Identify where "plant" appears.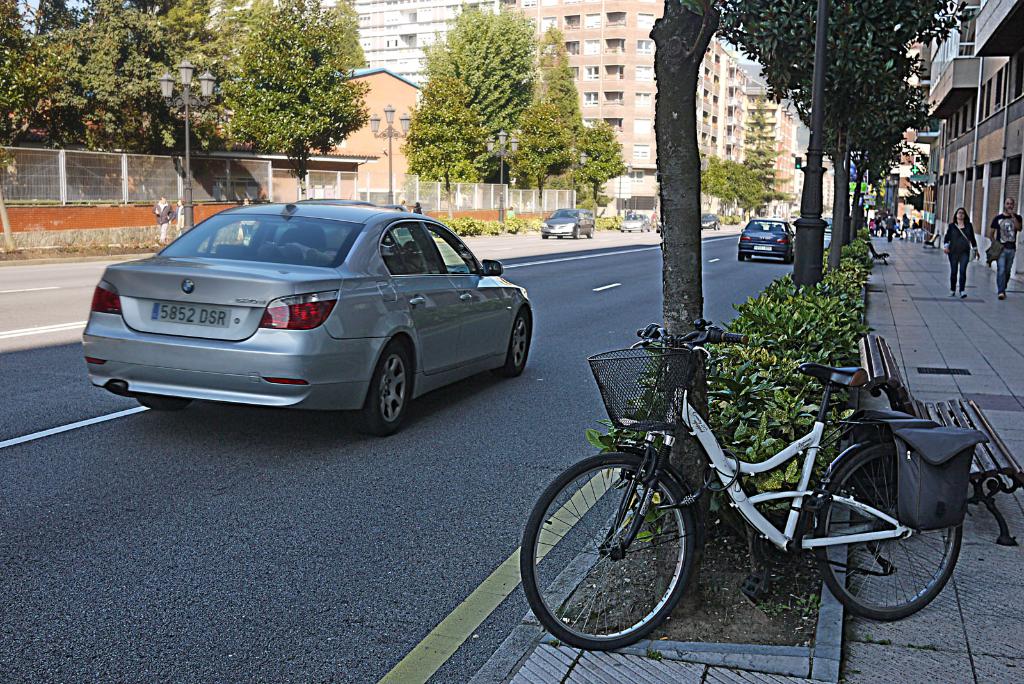
Appears at 595:216:619:231.
